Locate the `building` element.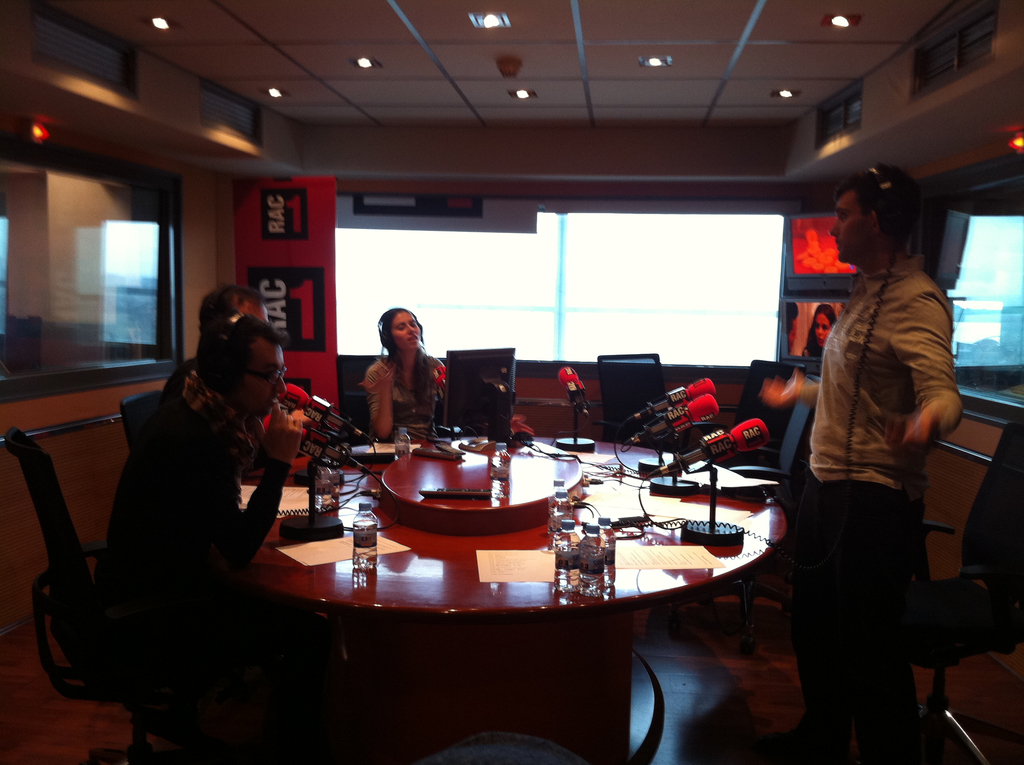
Element bbox: select_region(3, 0, 1022, 763).
